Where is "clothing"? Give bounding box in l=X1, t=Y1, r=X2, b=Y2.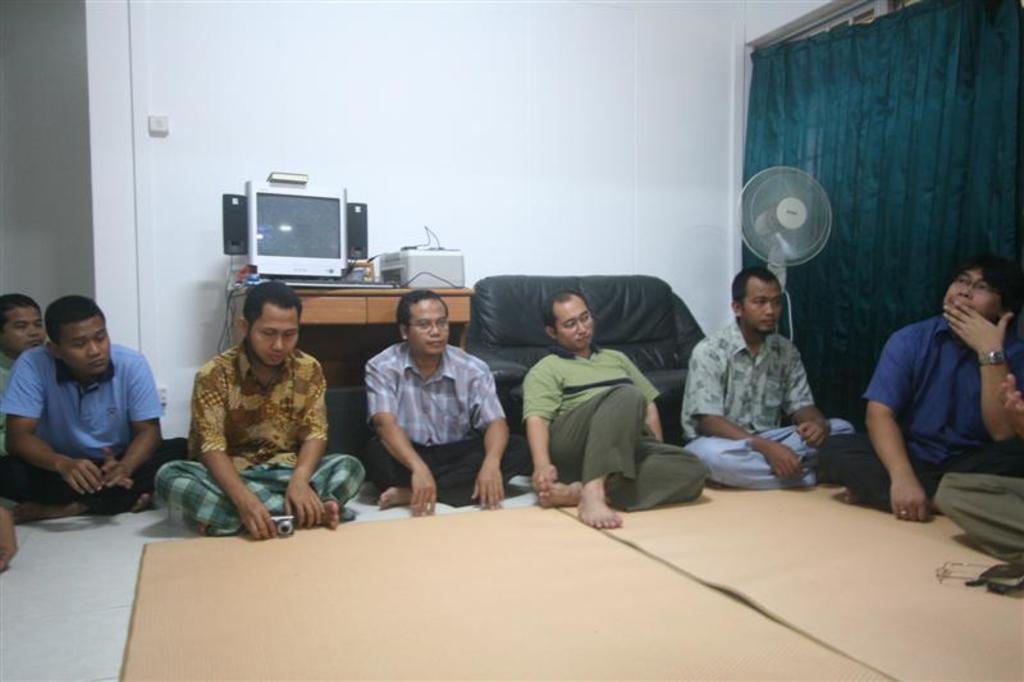
l=827, t=308, r=1023, b=512.
